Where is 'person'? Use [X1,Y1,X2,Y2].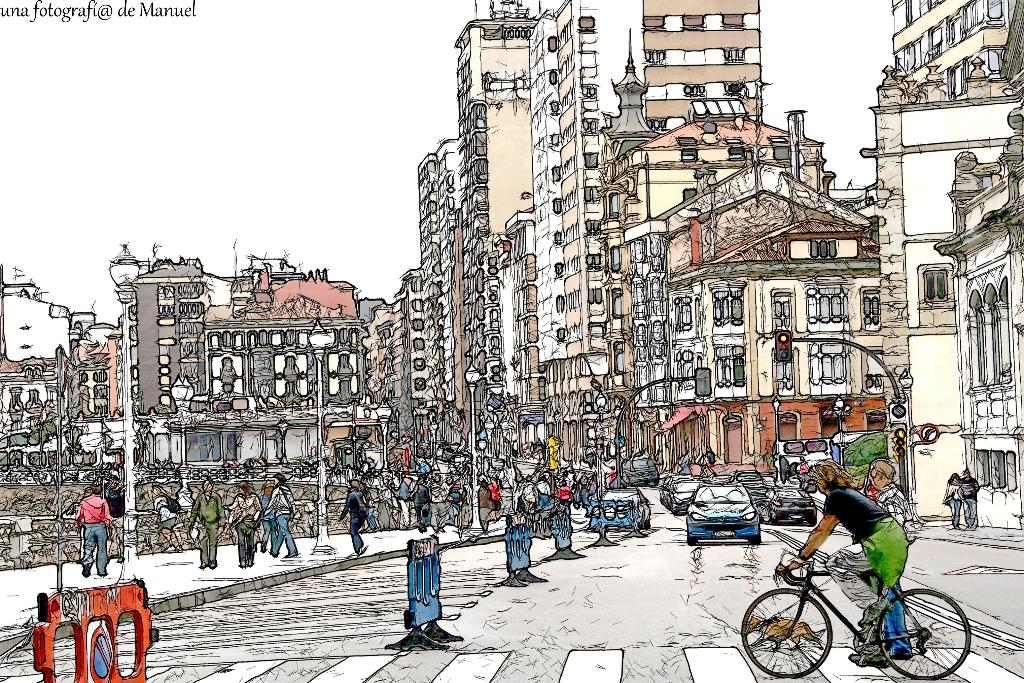
[943,472,964,526].
